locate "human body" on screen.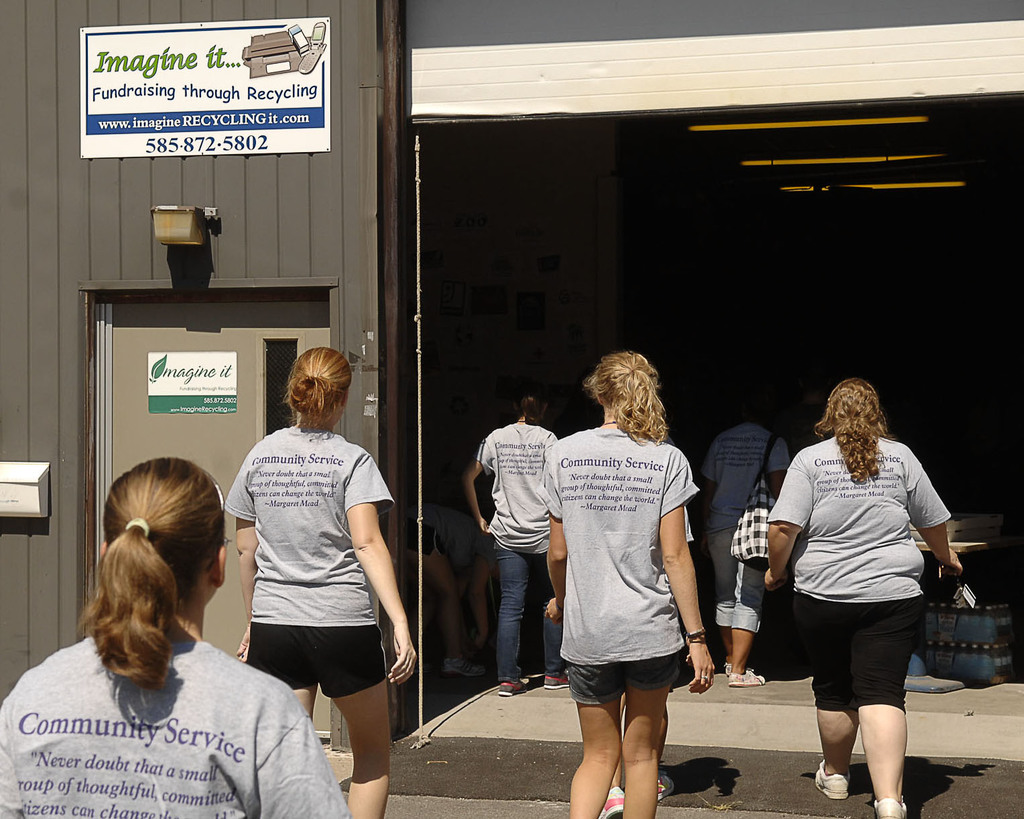
On screen at crop(460, 415, 562, 697).
